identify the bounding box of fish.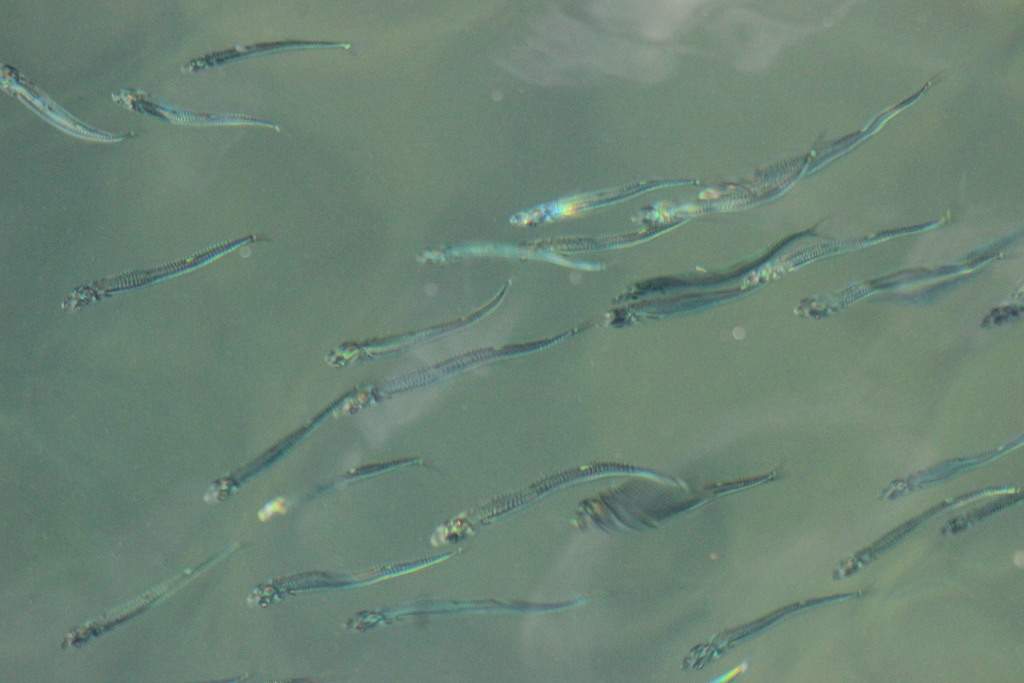
x1=350, y1=315, x2=593, y2=419.
